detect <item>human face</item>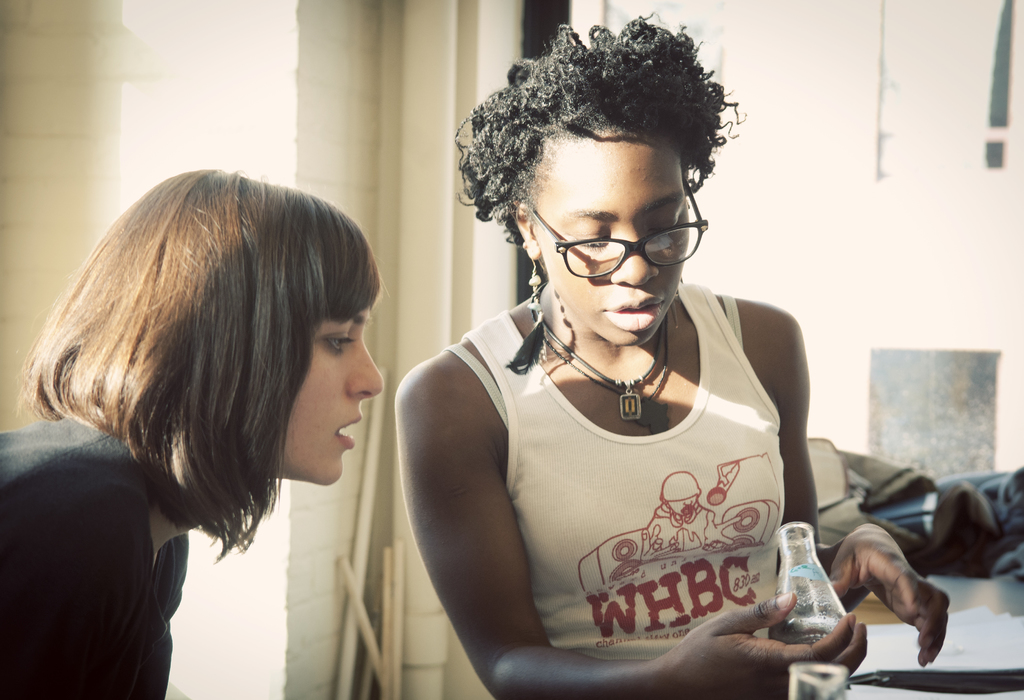
{"x1": 273, "y1": 305, "x2": 383, "y2": 487}
